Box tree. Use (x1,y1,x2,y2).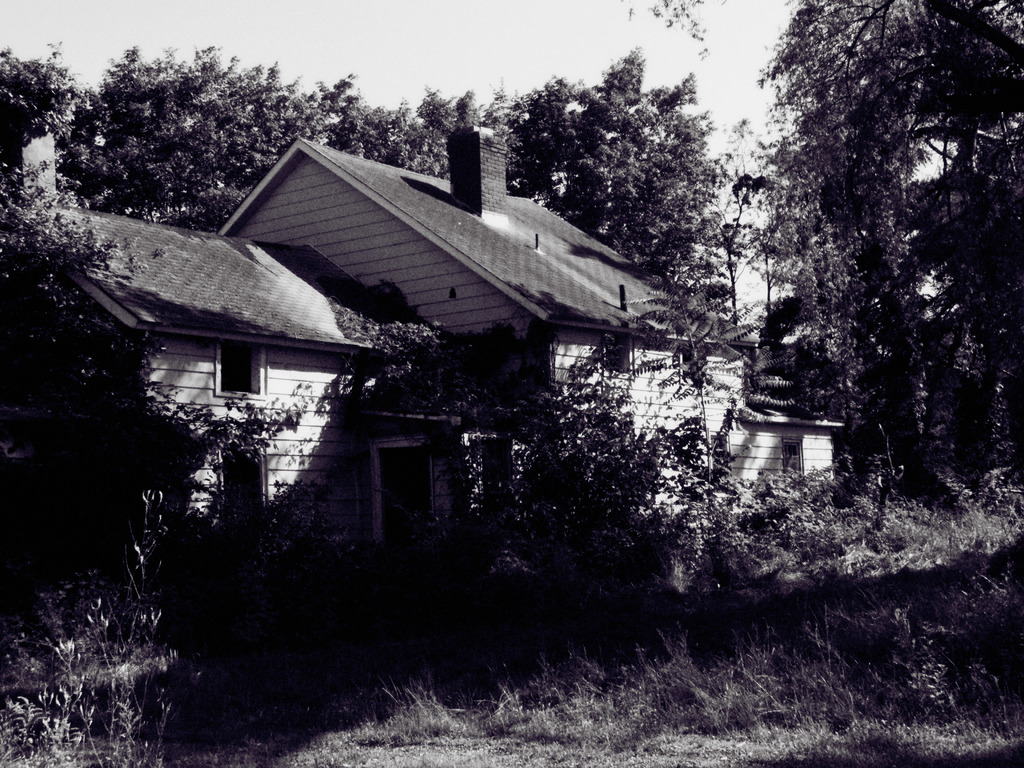
(723,33,995,532).
